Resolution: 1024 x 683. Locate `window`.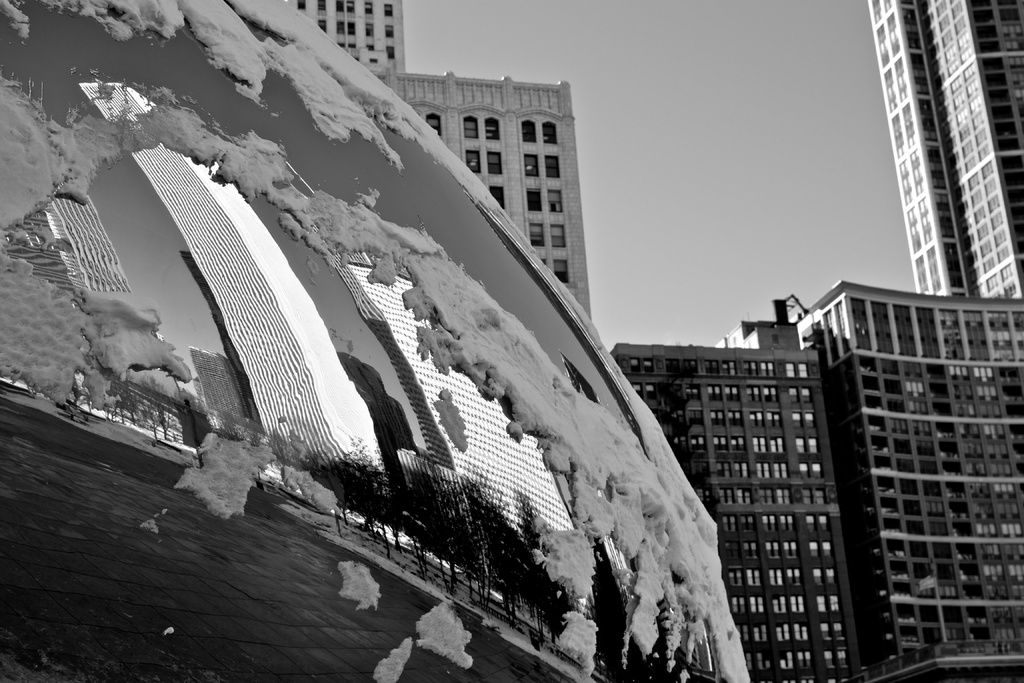
Rect(551, 252, 572, 290).
